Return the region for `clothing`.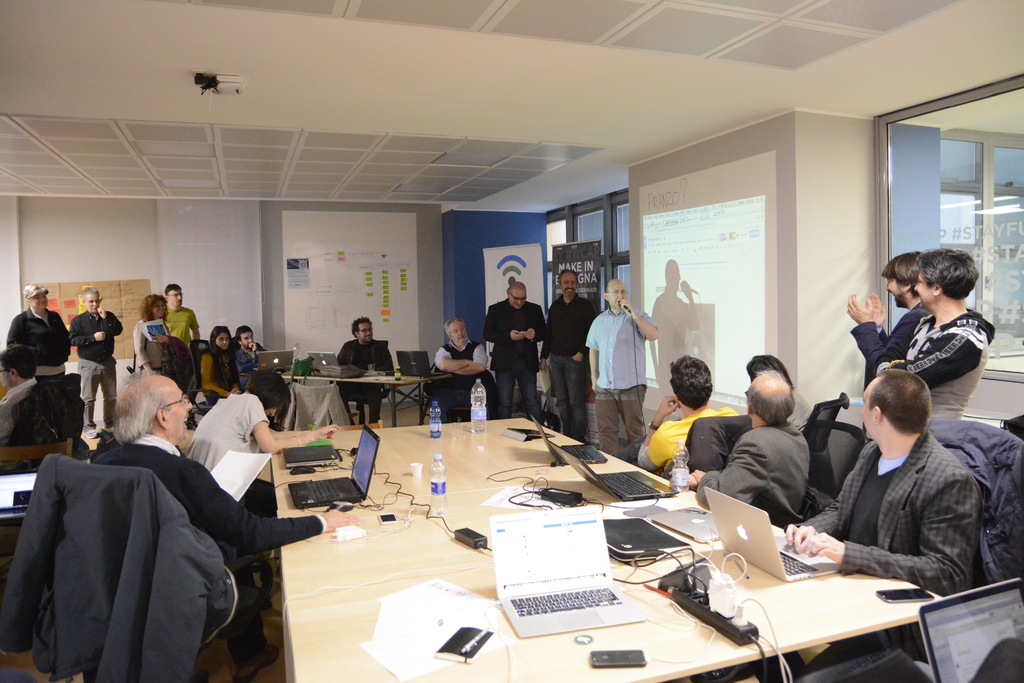
x1=69, y1=311, x2=124, y2=431.
